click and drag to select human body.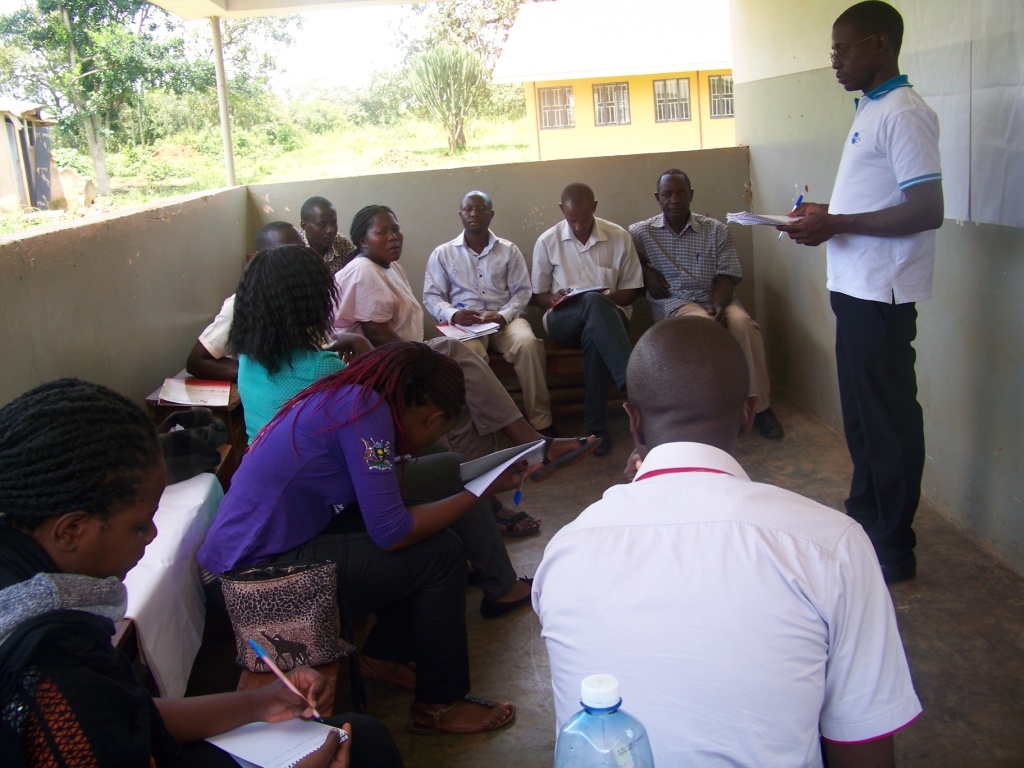
Selection: BBox(529, 313, 925, 767).
